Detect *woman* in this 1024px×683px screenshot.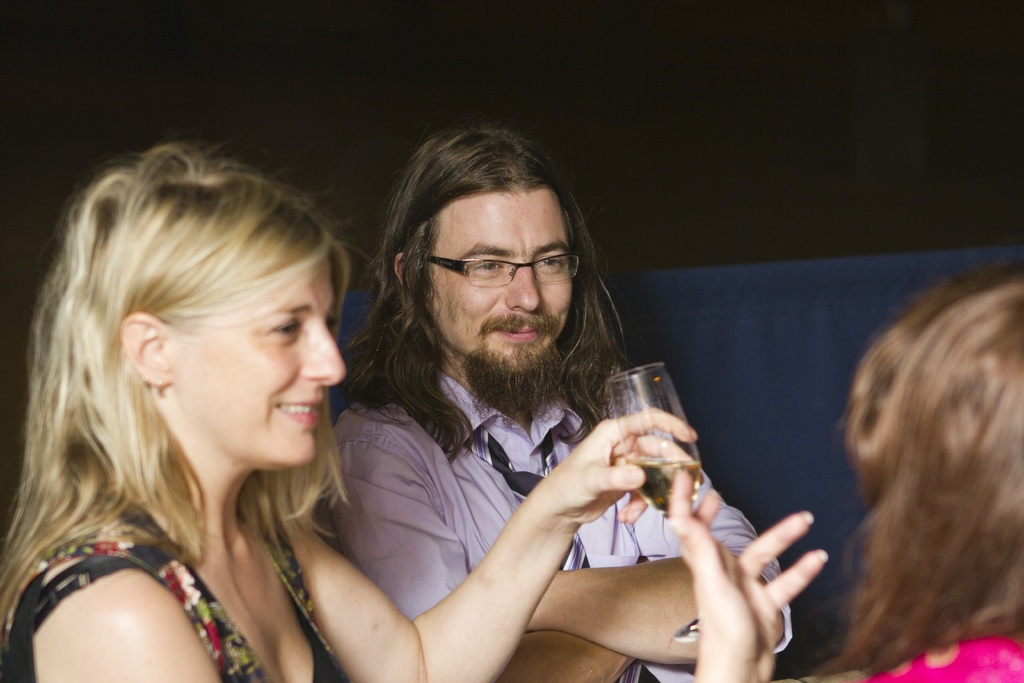
Detection: bbox=(664, 260, 1023, 682).
